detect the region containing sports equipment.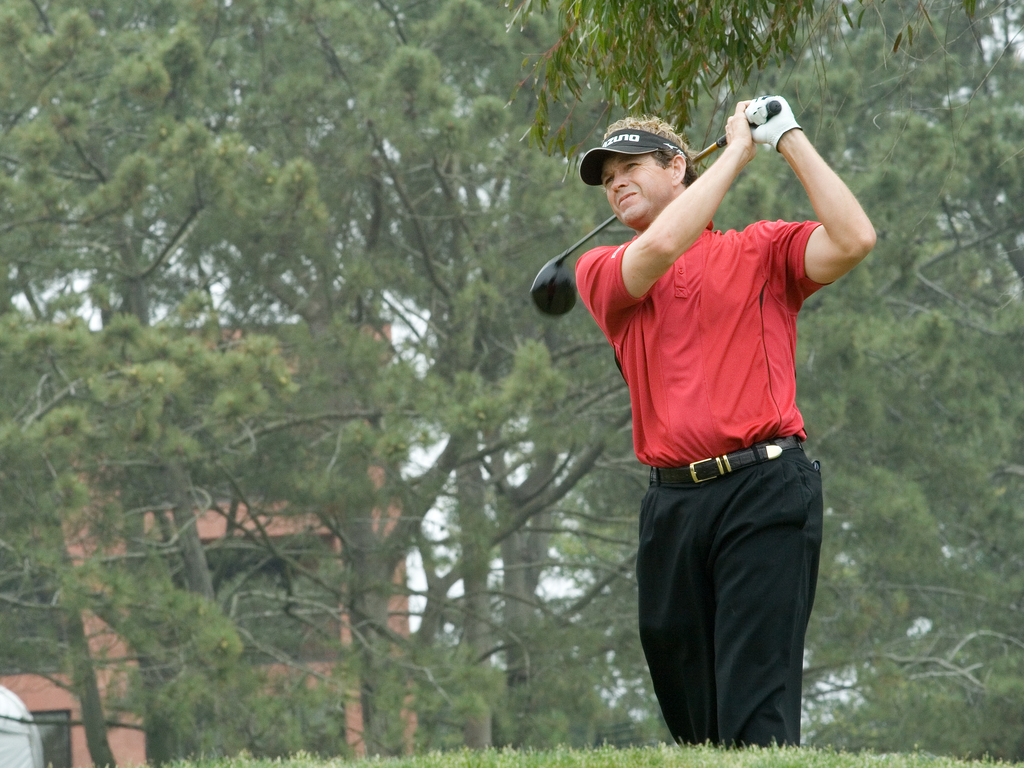
(left=526, top=100, right=787, bottom=321).
